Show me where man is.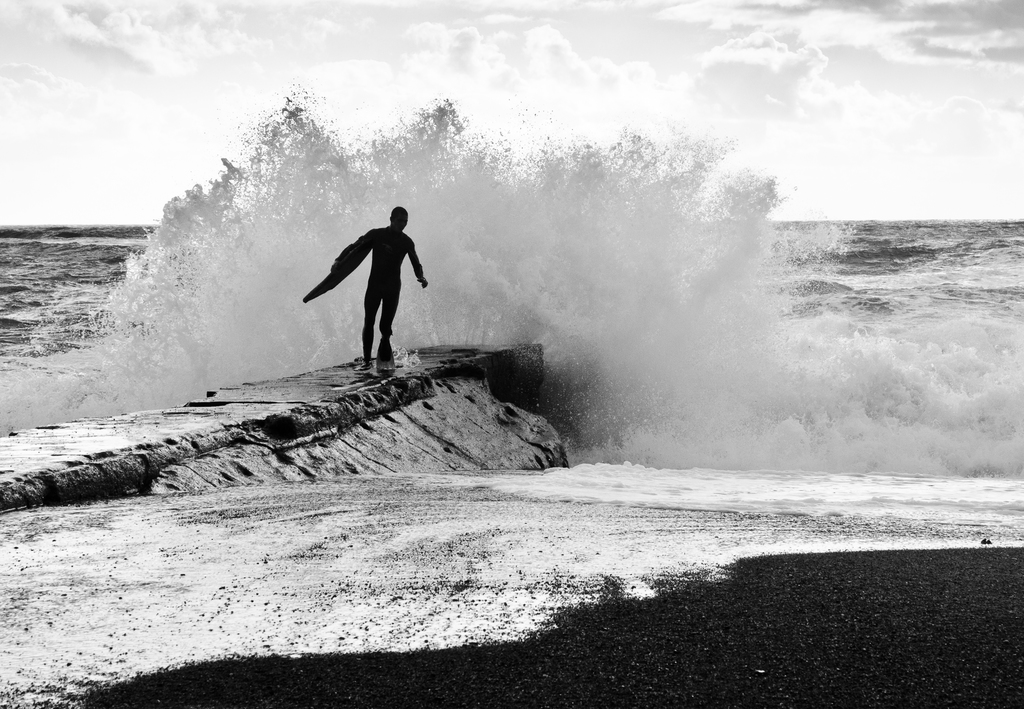
man is at x1=335 y1=205 x2=425 y2=360.
